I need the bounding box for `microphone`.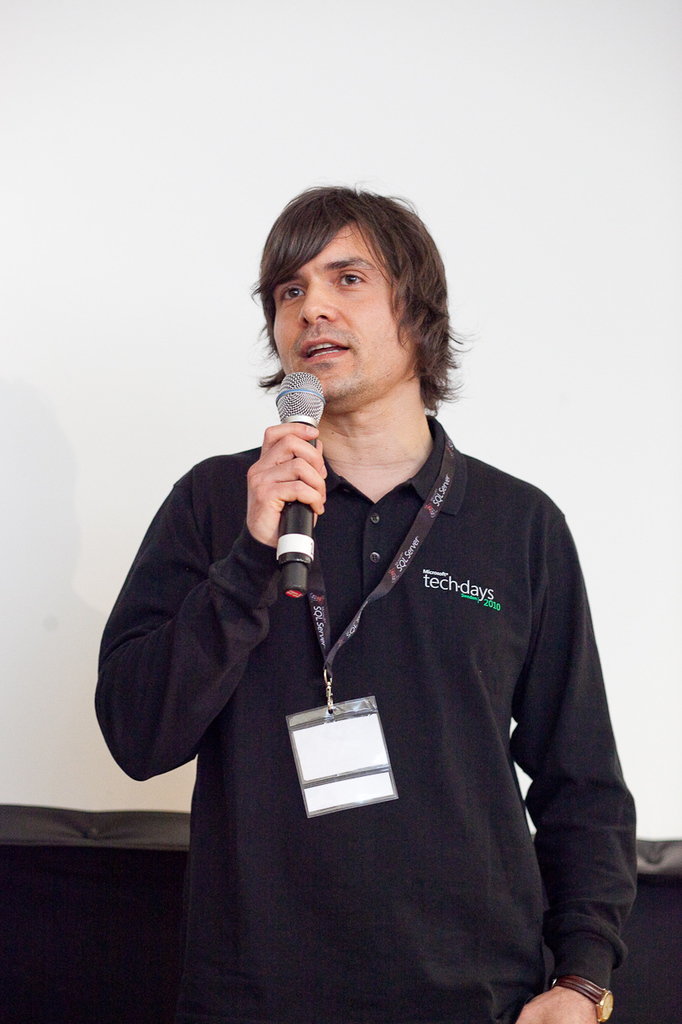
Here it is: bbox=(272, 366, 336, 599).
